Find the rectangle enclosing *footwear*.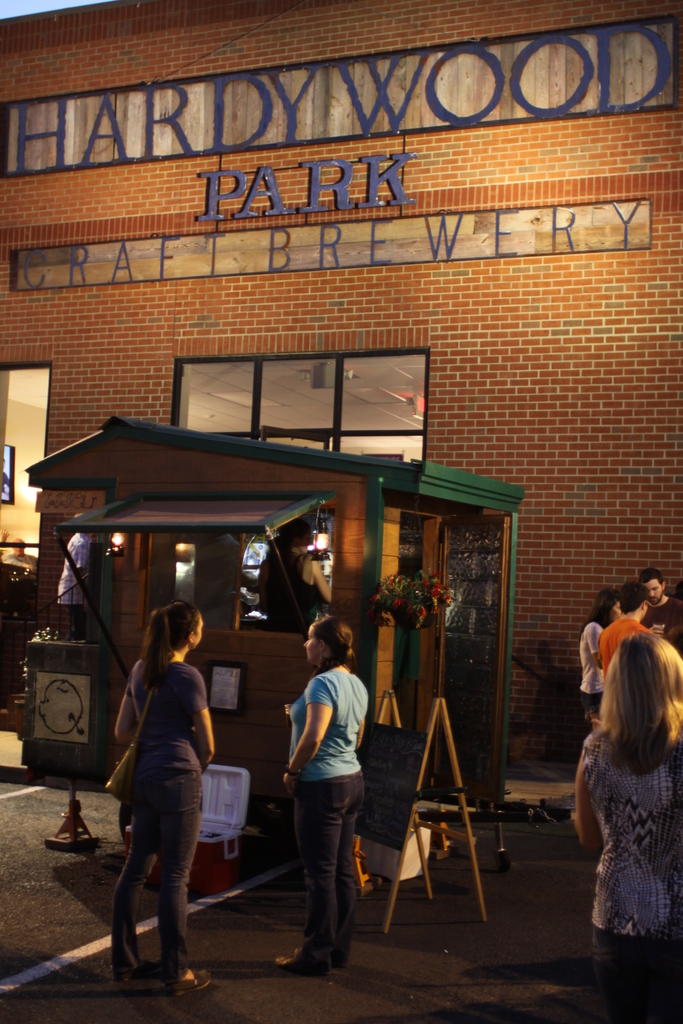
286, 944, 323, 958.
